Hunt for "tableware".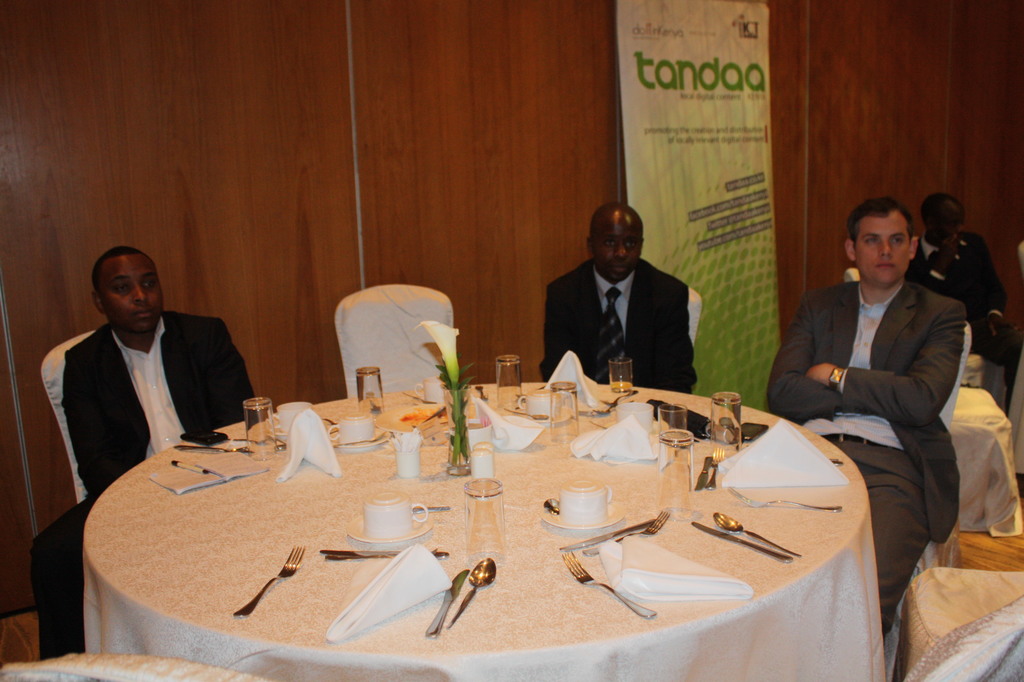
Hunted down at <box>175,444,252,455</box>.
